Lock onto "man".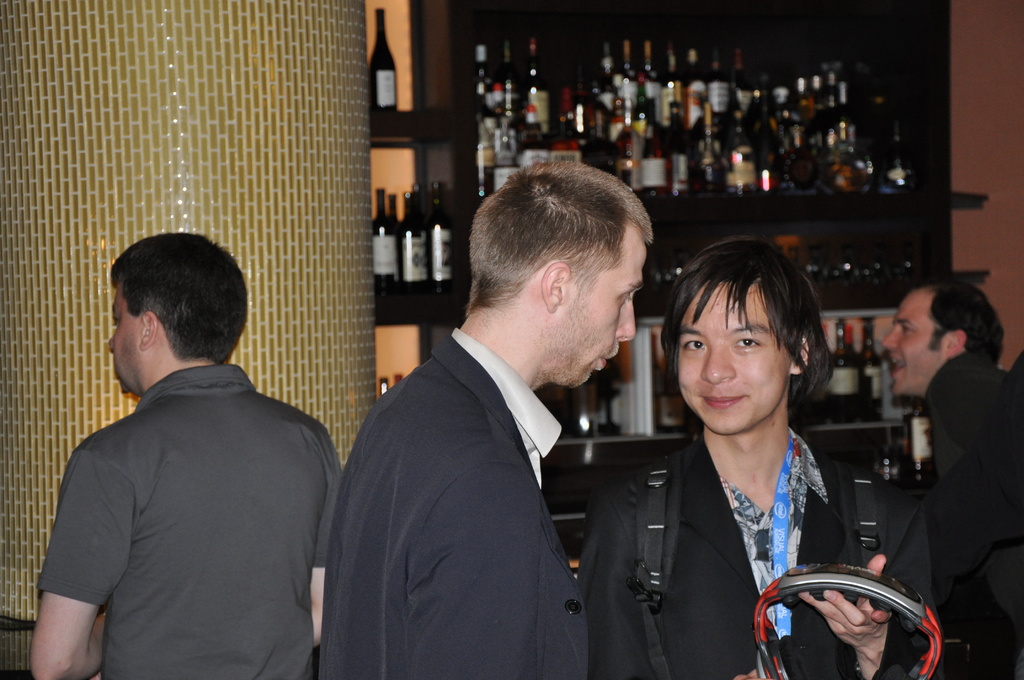
Locked: 880 278 1023 679.
